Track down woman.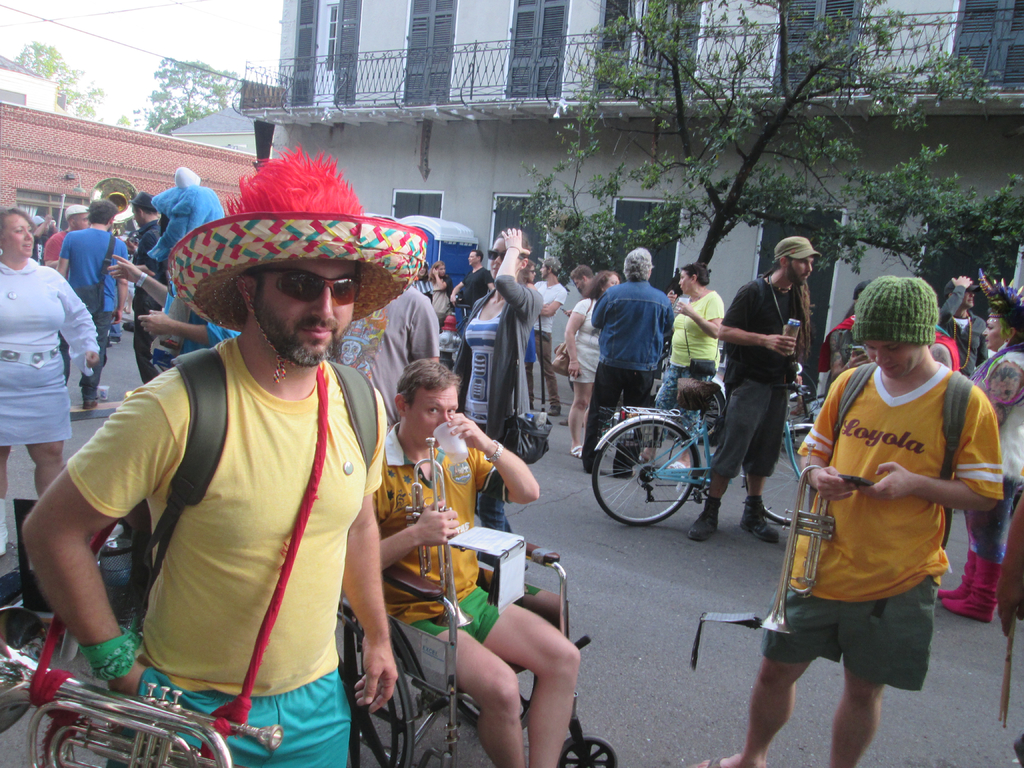
Tracked to <box>564,269,620,458</box>.
